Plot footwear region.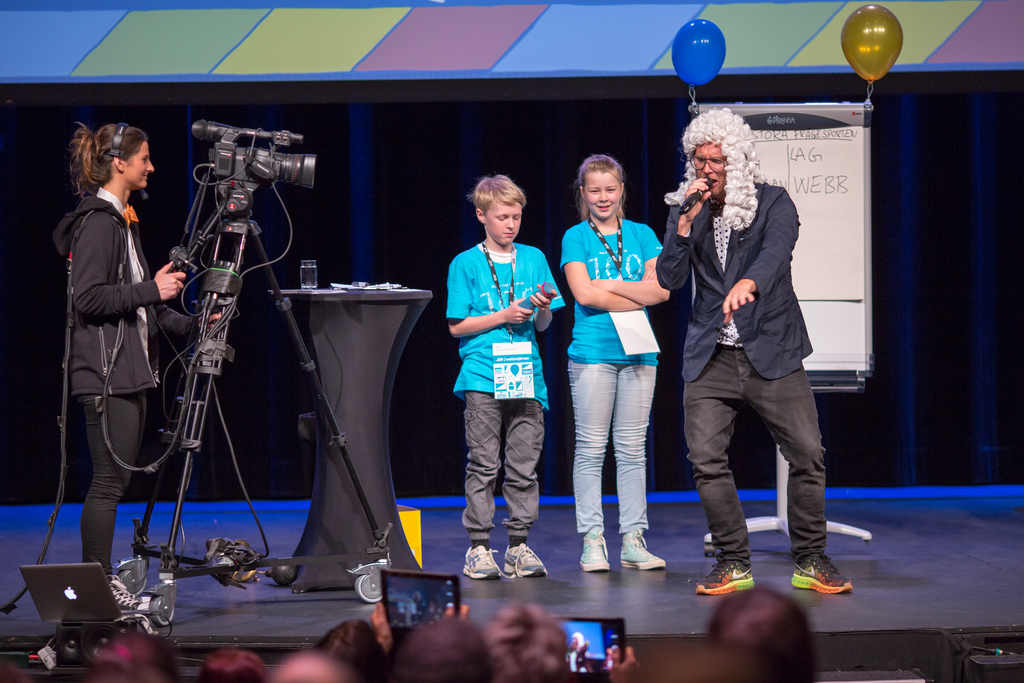
Plotted at pyautogui.locateOnScreen(104, 574, 158, 620).
